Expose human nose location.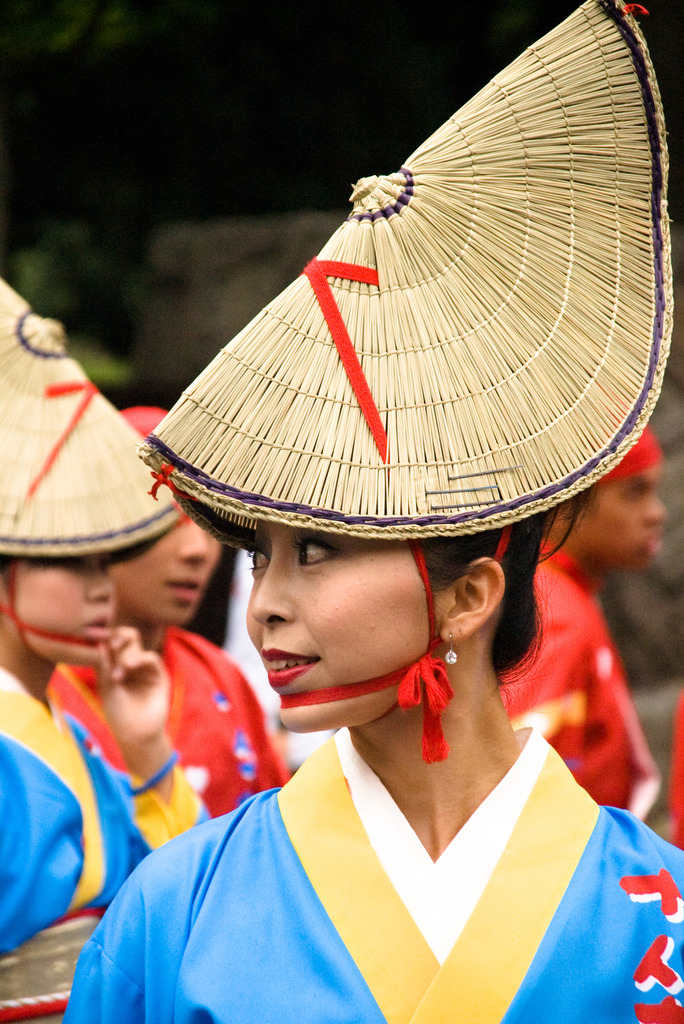
Exposed at [642,494,667,518].
